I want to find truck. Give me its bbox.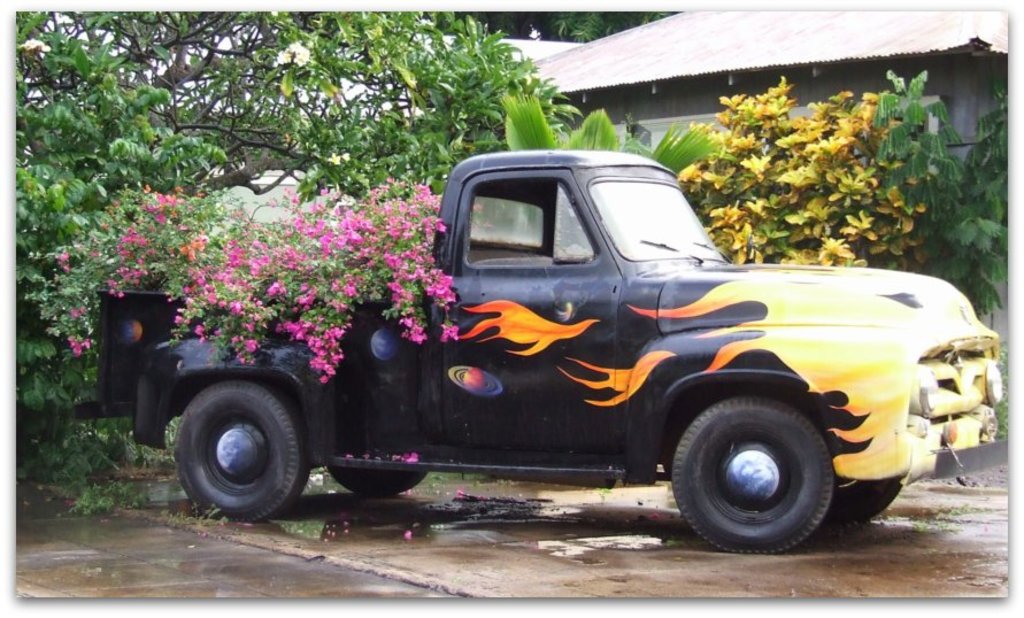
locate(71, 148, 1023, 554).
